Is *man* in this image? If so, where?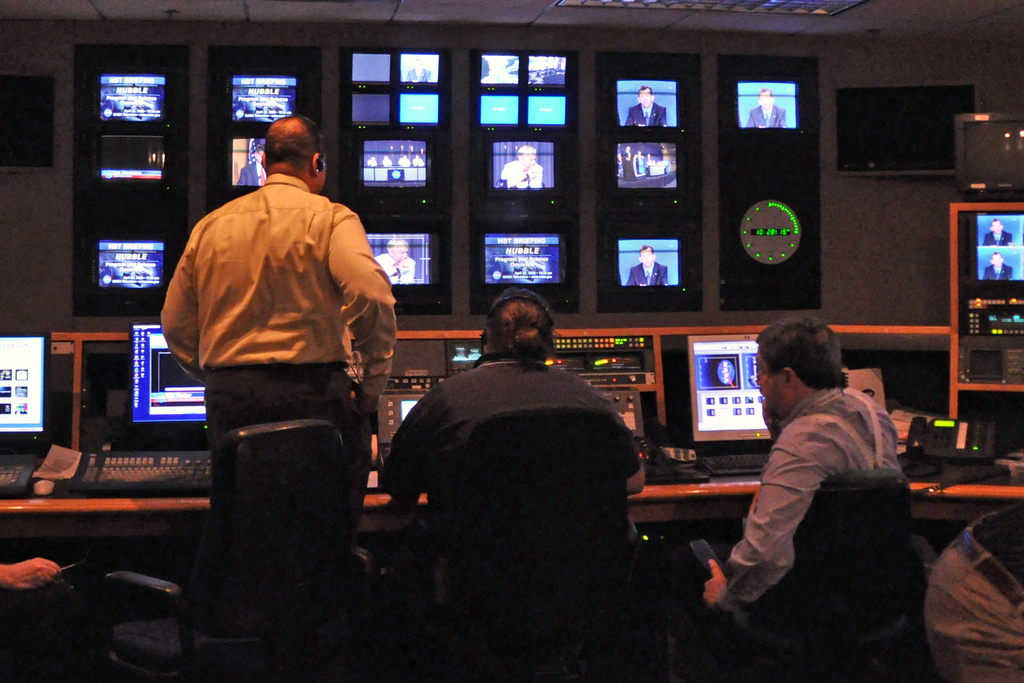
Yes, at Rect(979, 217, 1011, 245).
